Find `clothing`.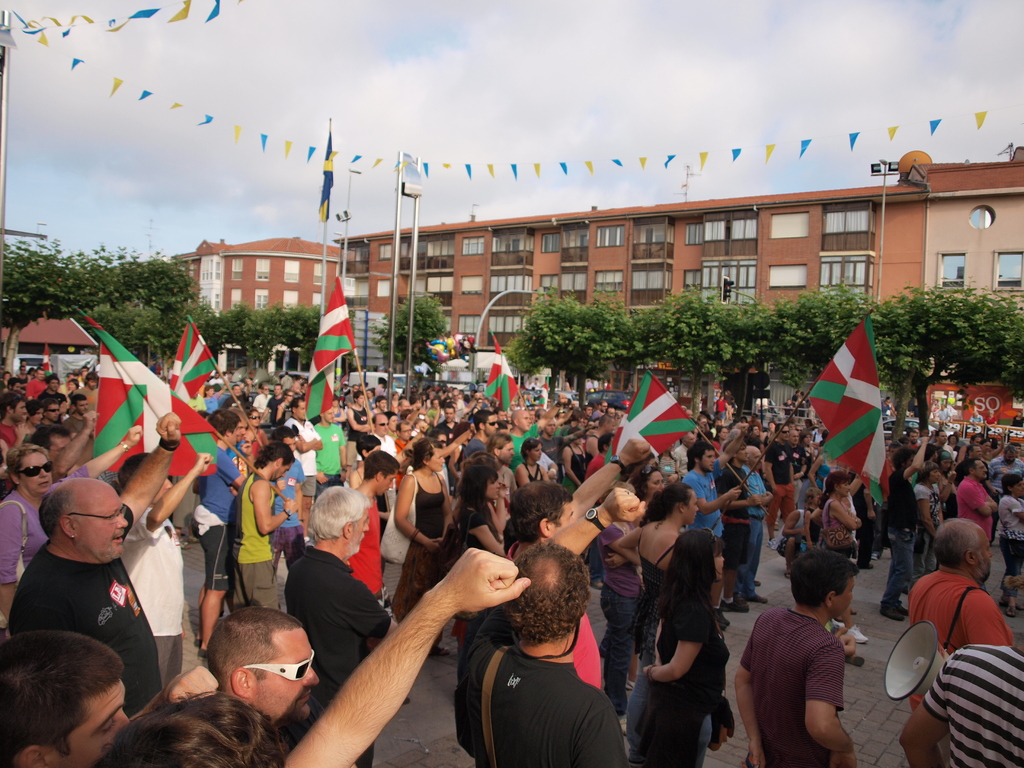
[left=260, top=395, right=290, bottom=415].
